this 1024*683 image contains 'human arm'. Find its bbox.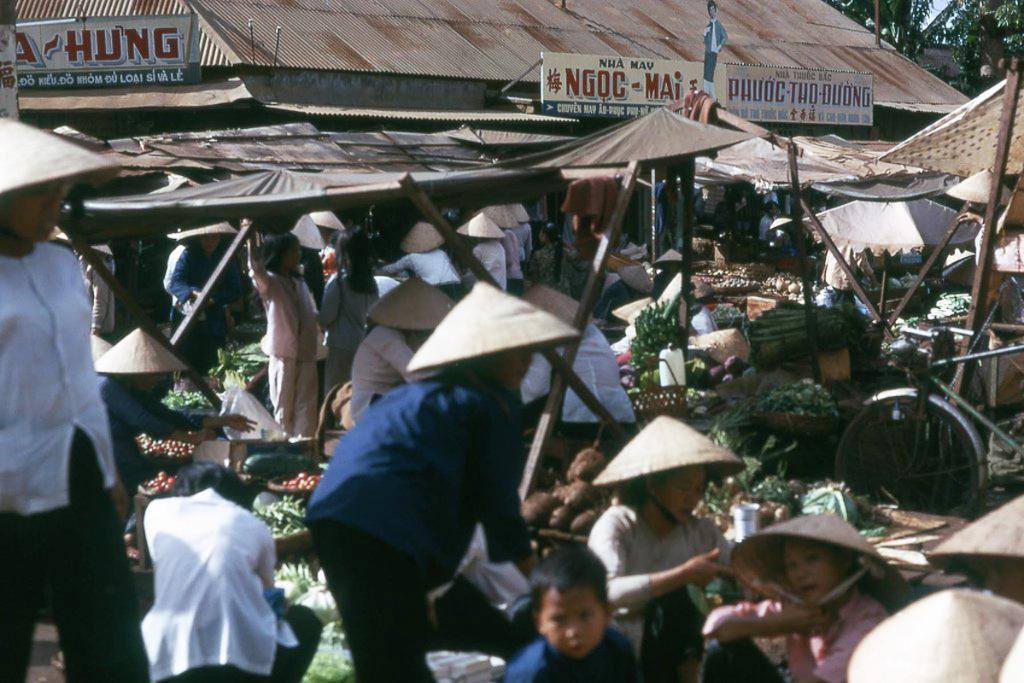
left=382, top=250, right=413, bottom=273.
